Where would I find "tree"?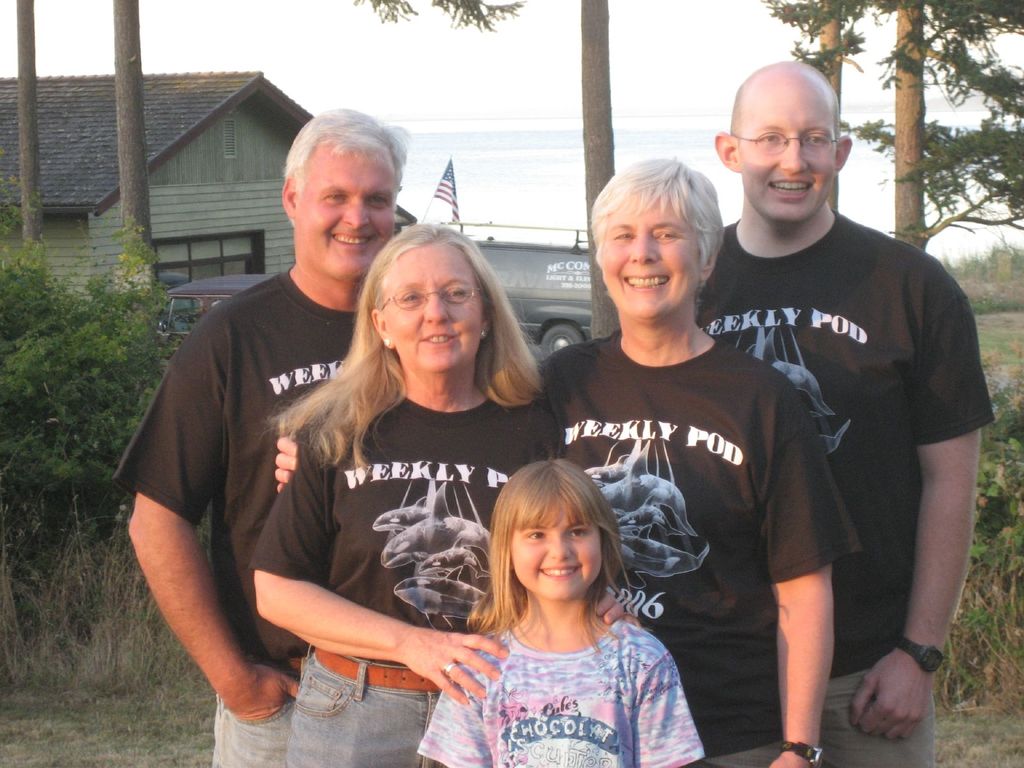
At x1=113 y1=0 x2=159 y2=302.
